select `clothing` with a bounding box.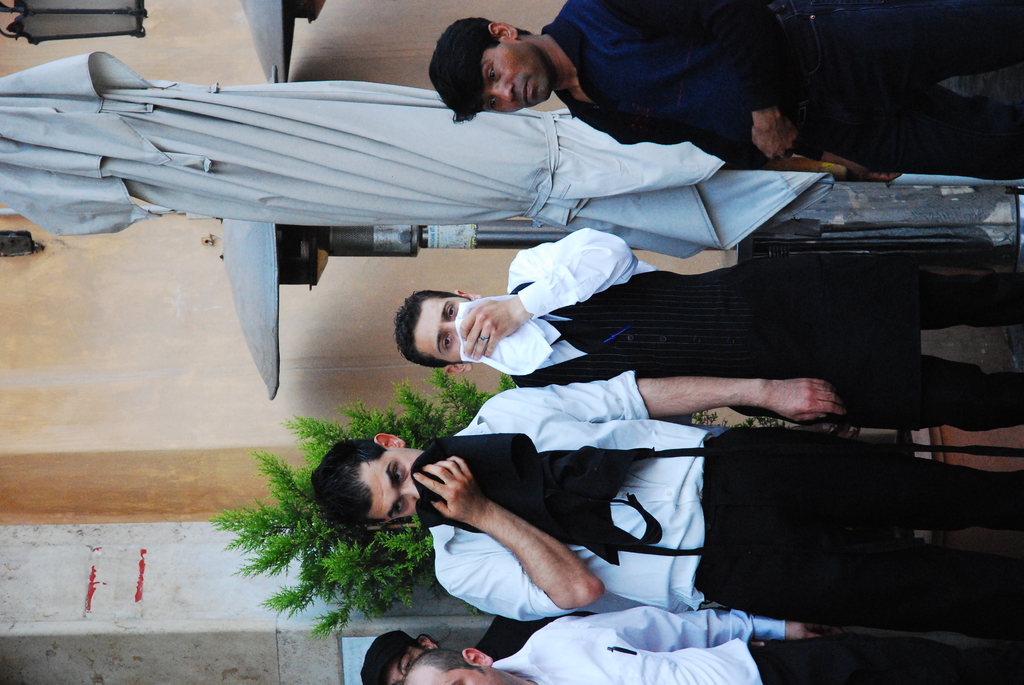
left=557, top=0, right=1023, bottom=175.
